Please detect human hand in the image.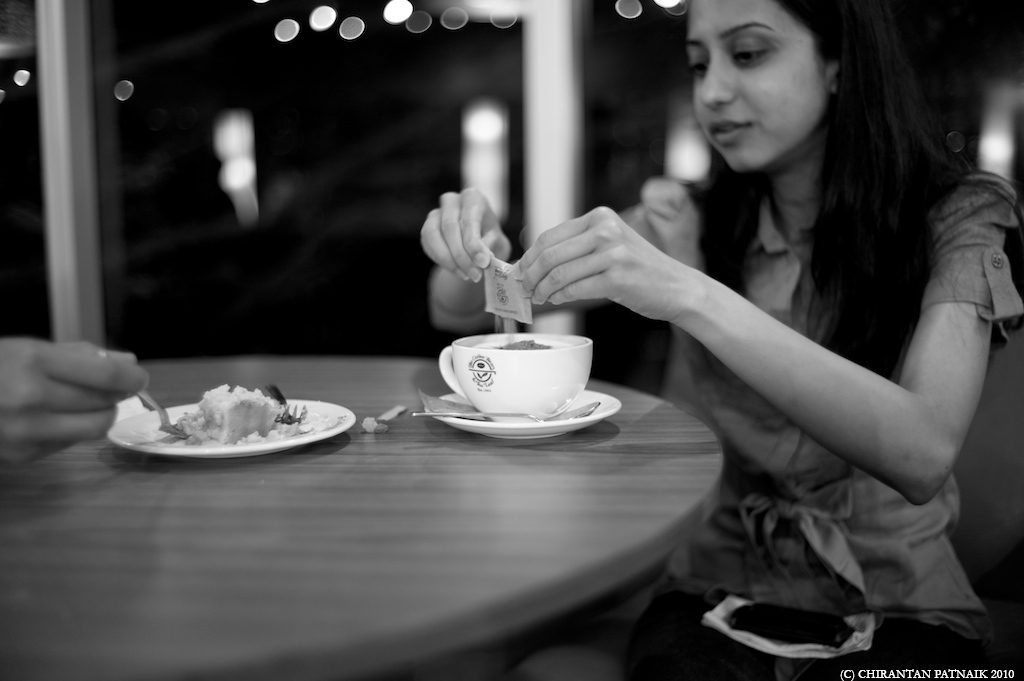
box(415, 183, 515, 284).
